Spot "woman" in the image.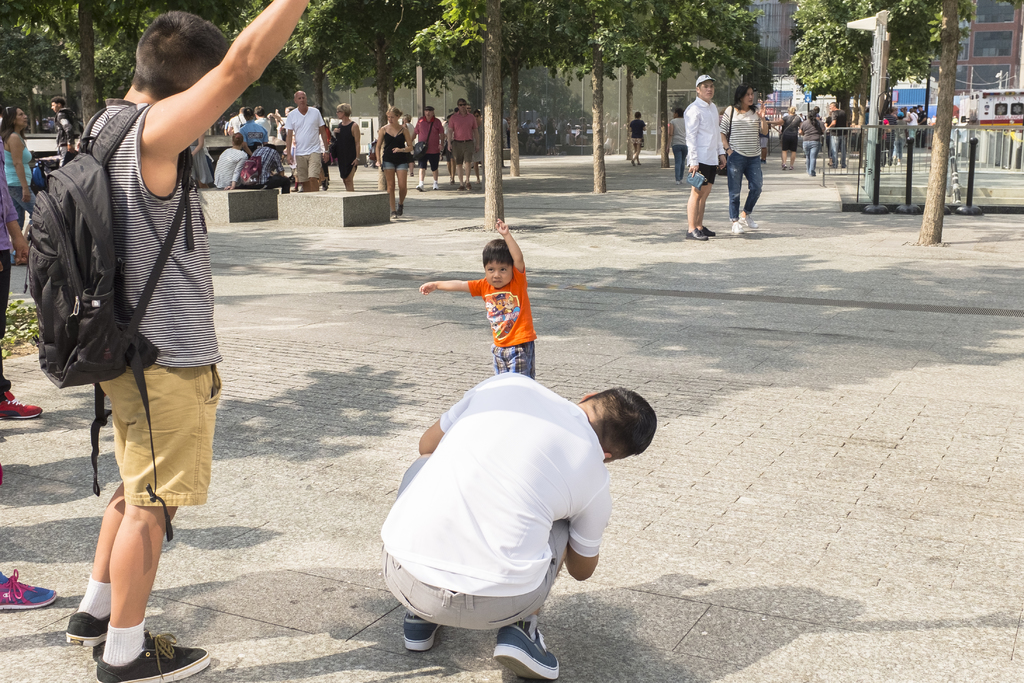
"woman" found at bbox=[375, 105, 414, 221].
